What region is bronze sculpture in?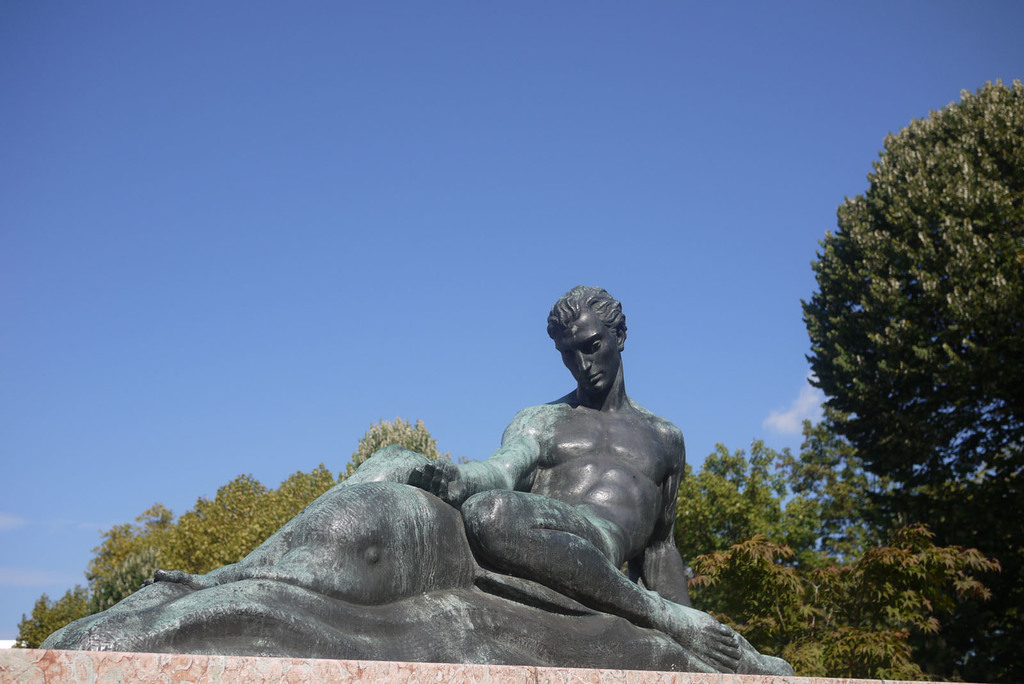
(left=51, top=281, right=791, bottom=672).
